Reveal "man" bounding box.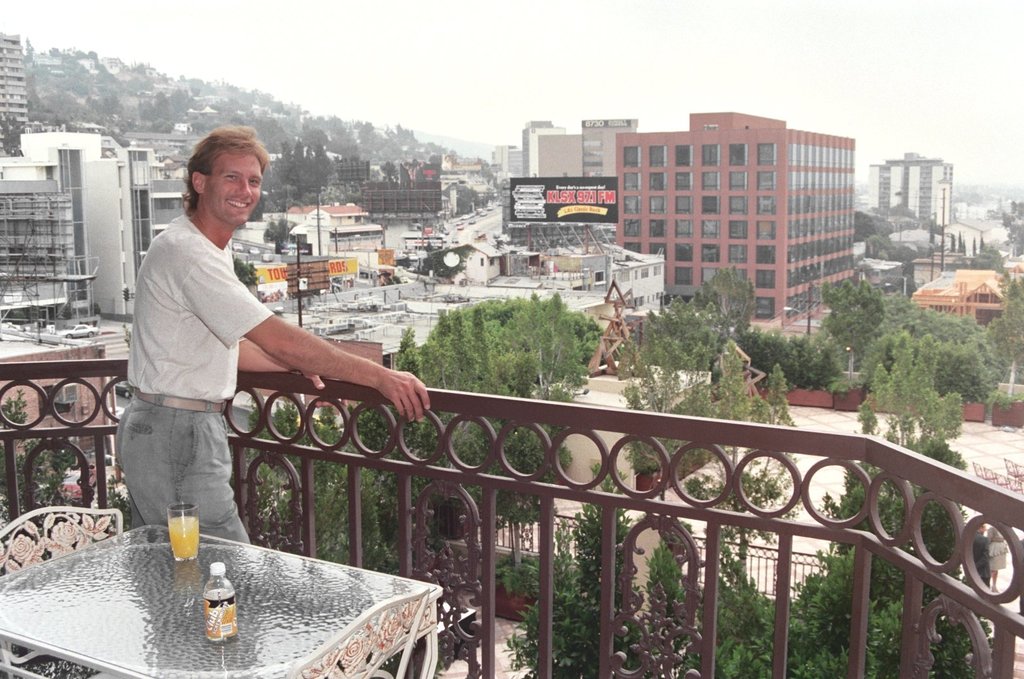
Revealed: box=[105, 180, 412, 584].
